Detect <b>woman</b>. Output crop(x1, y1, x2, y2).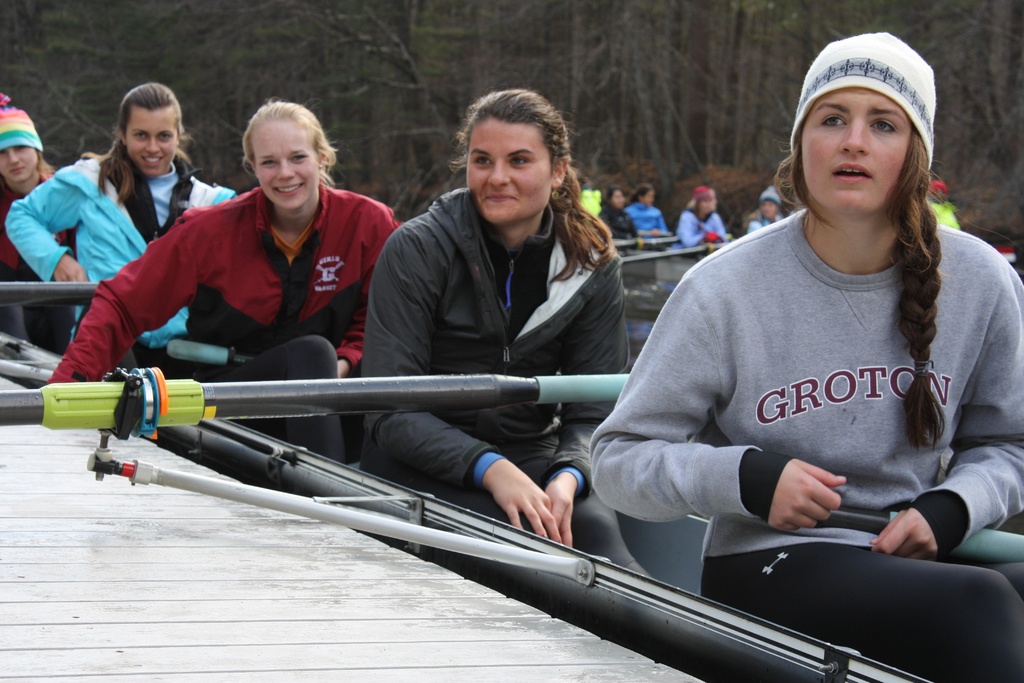
crop(9, 83, 238, 378).
